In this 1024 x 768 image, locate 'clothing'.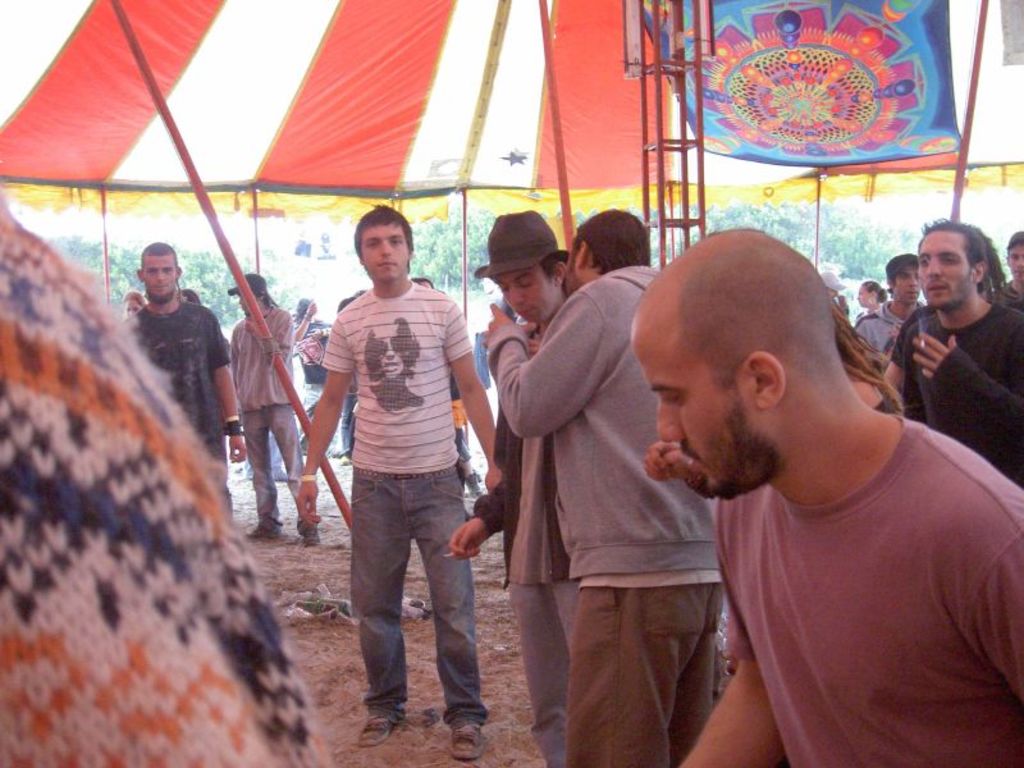
Bounding box: [left=129, top=301, right=233, bottom=470].
